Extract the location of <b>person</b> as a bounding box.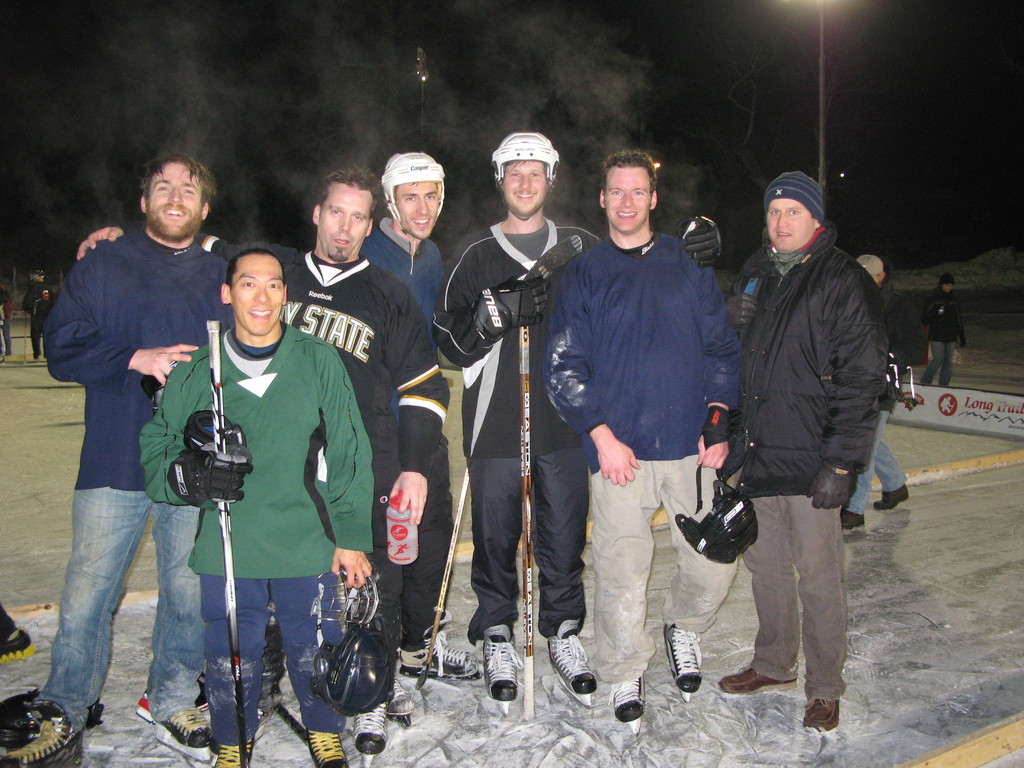
[429, 127, 721, 715].
